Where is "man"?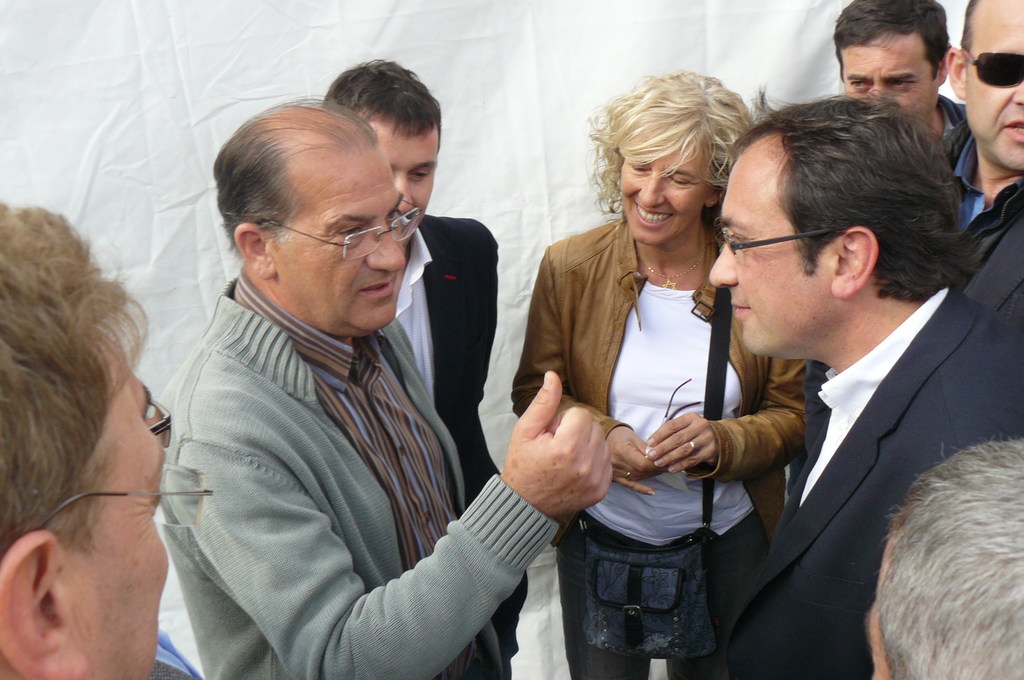
(x1=691, y1=67, x2=1018, y2=679).
